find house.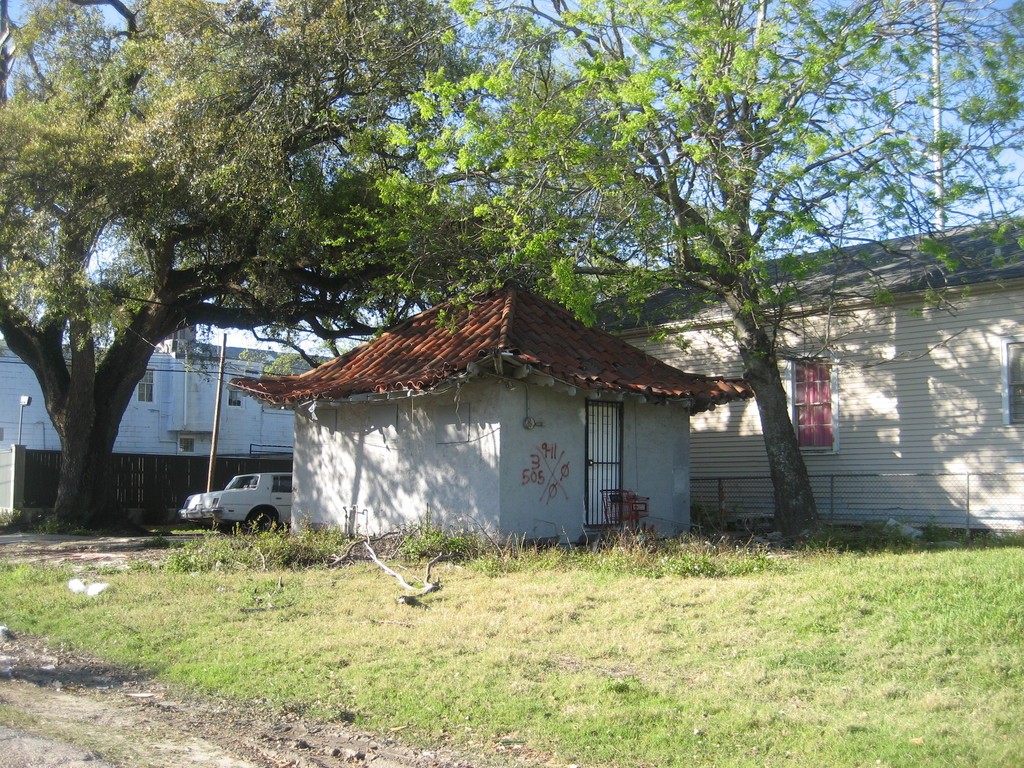
pyautogui.locateOnScreen(575, 220, 1023, 531).
